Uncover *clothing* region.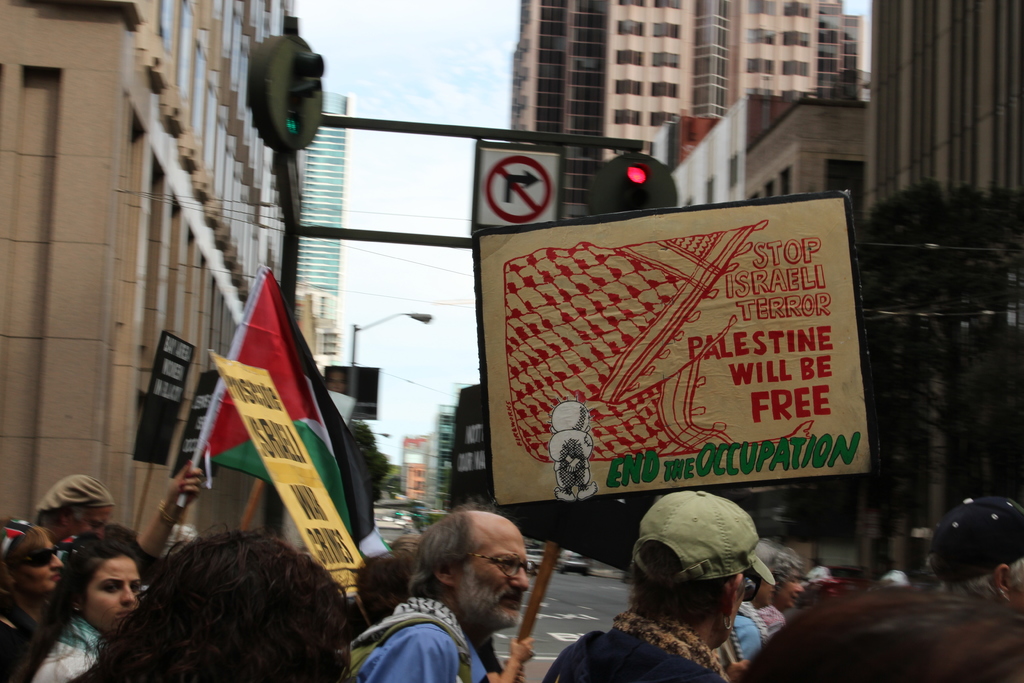
Uncovered: bbox=(755, 605, 779, 638).
